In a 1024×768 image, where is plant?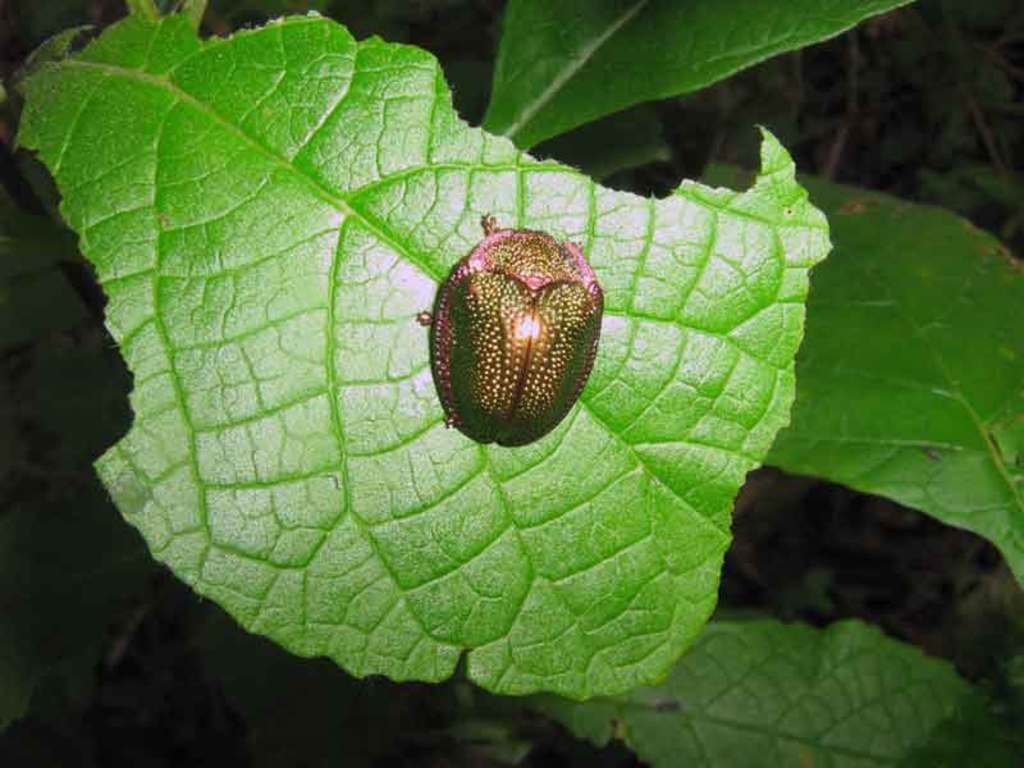
[0, 0, 966, 740].
